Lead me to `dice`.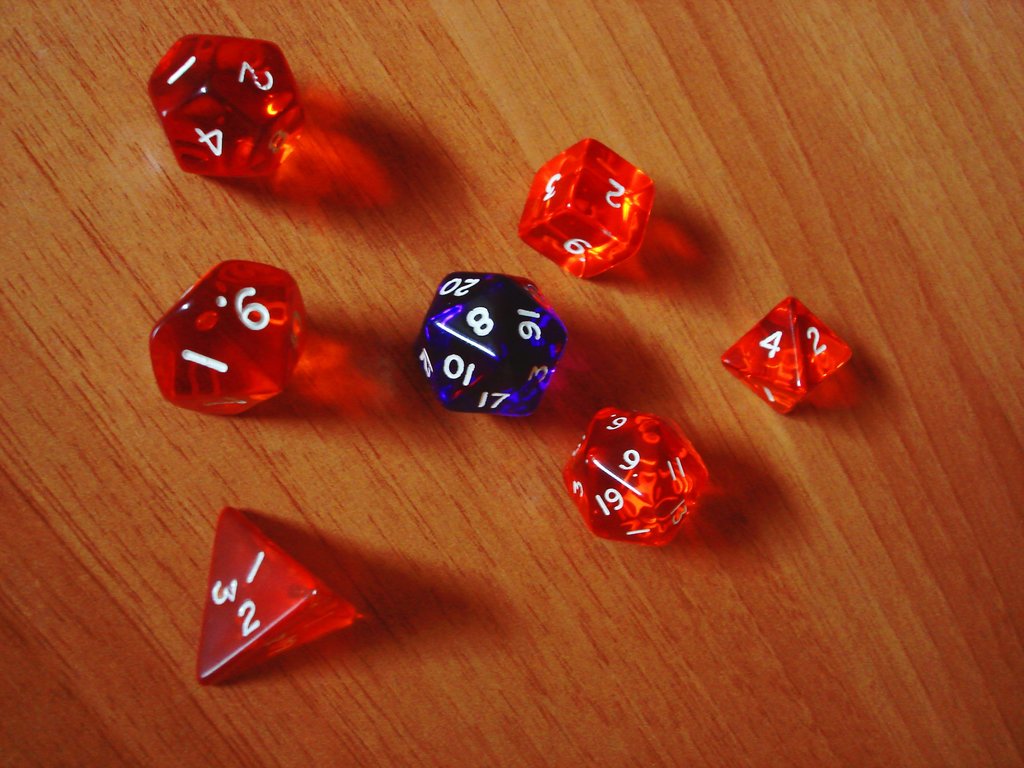
Lead to {"left": 195, "top": 504, "right": 371, "bottom": 689}.
